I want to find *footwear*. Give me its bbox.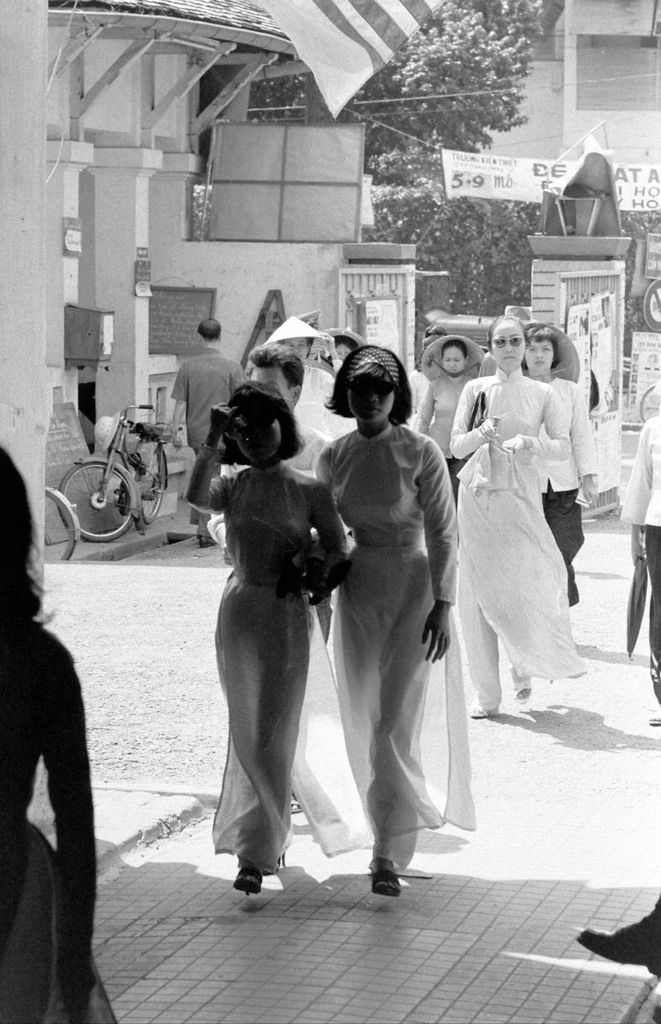
locate(648, 701, 660, 725).
